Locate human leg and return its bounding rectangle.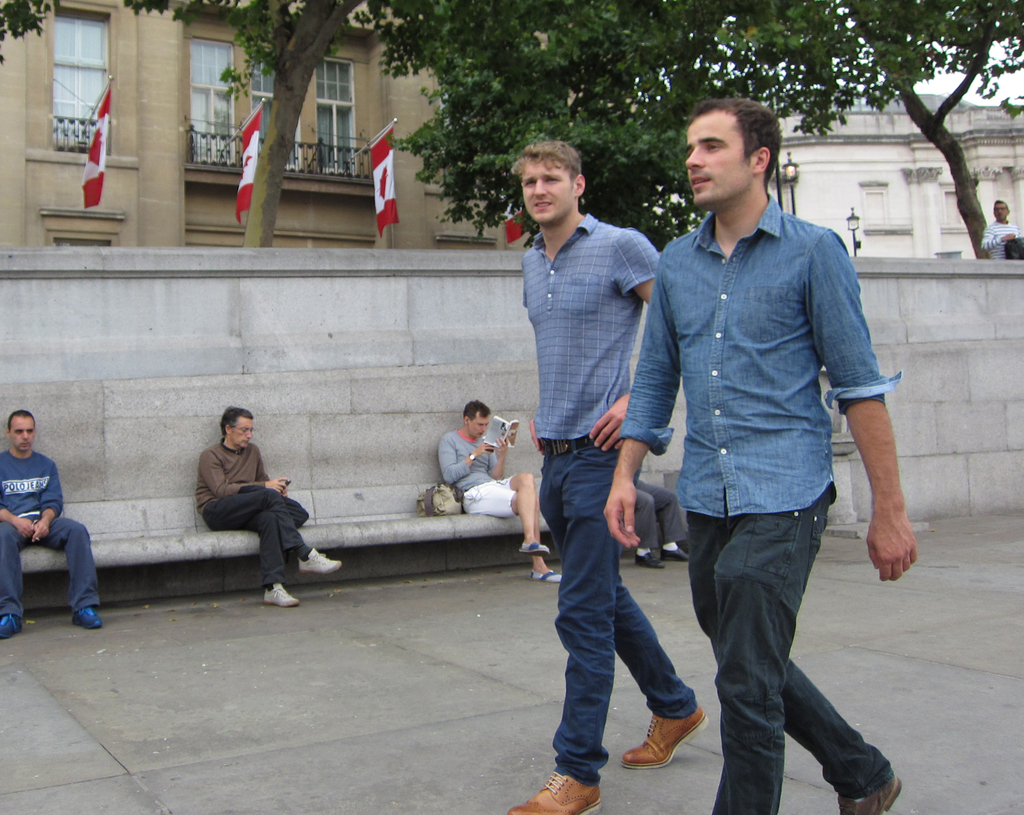
<box>507,440,637,814</box>.
